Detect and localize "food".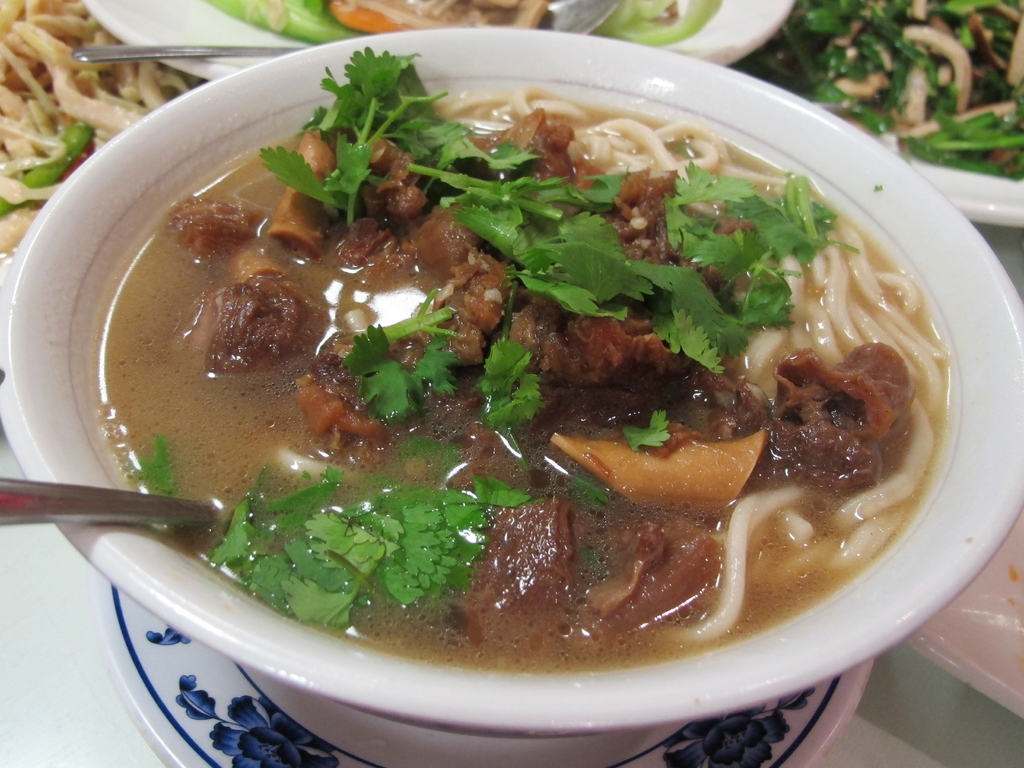
Localized at {"x1": 0, "y1": 0, "x2": 205, "y2": 257}.
